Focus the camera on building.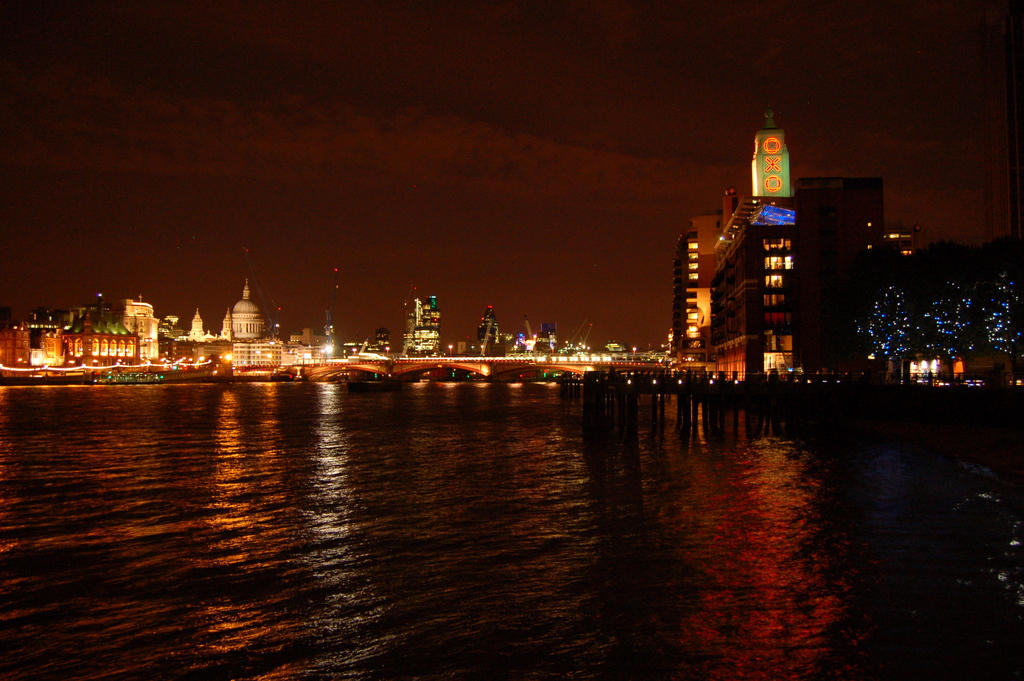
Focus region: locate(667, 208, 722, 372).
